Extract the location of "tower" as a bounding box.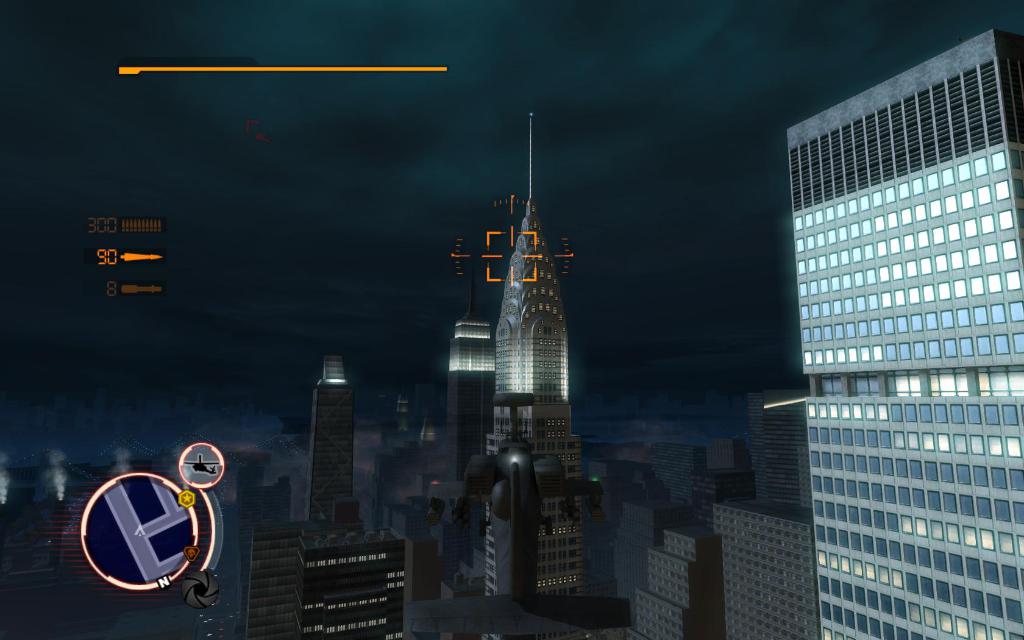
(310,351,410,639).
